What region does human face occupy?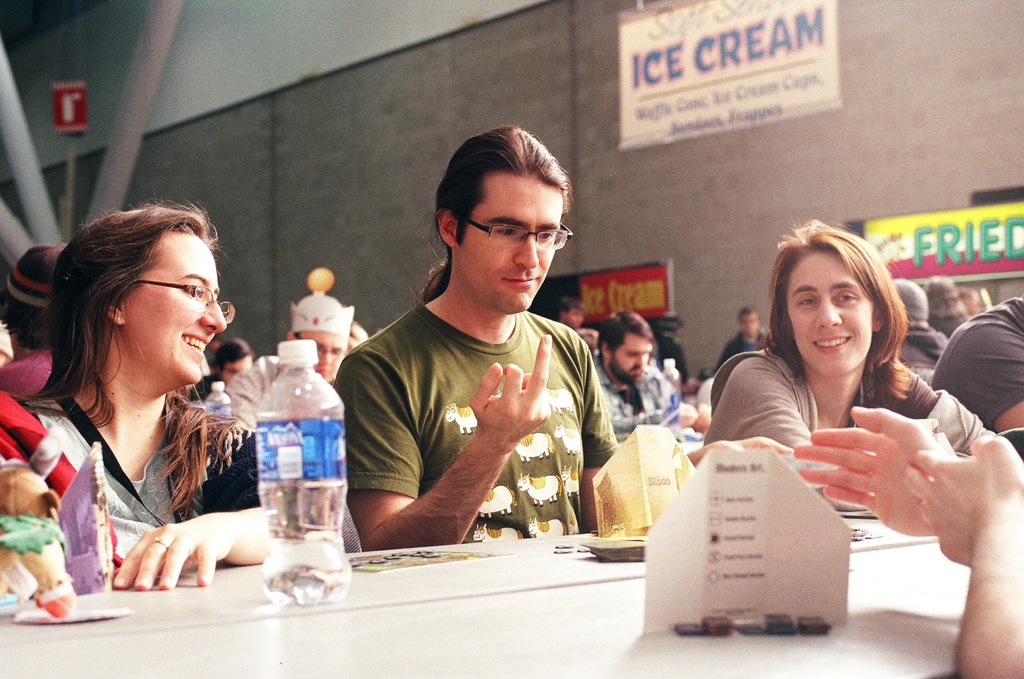
bbox(296, 330, 348, 381).
